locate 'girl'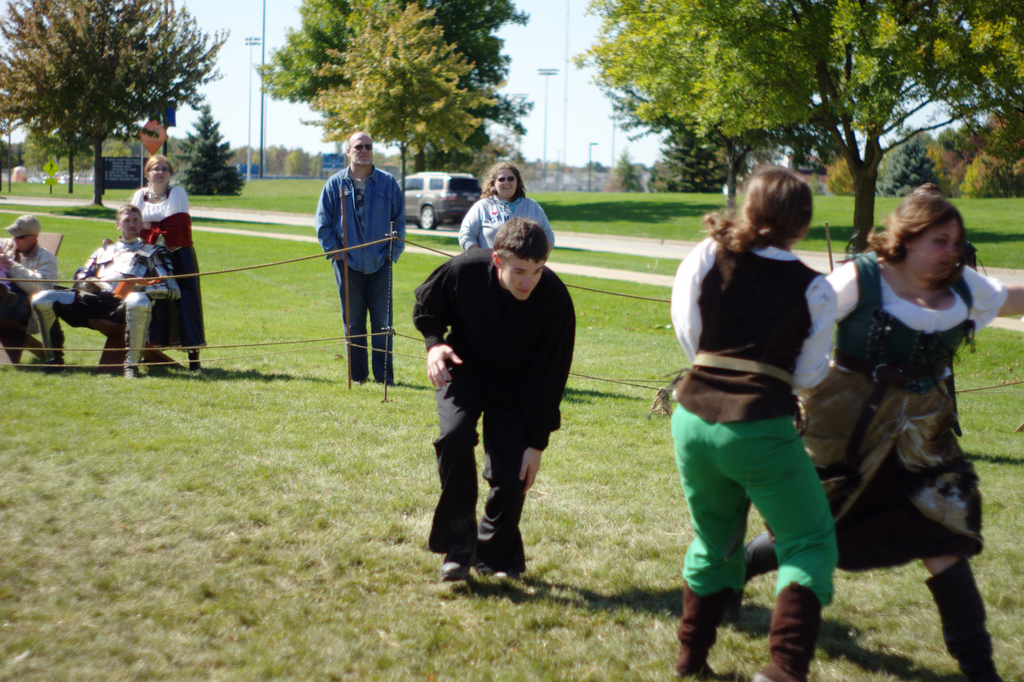
Rect(641, 166, 840, 681)
